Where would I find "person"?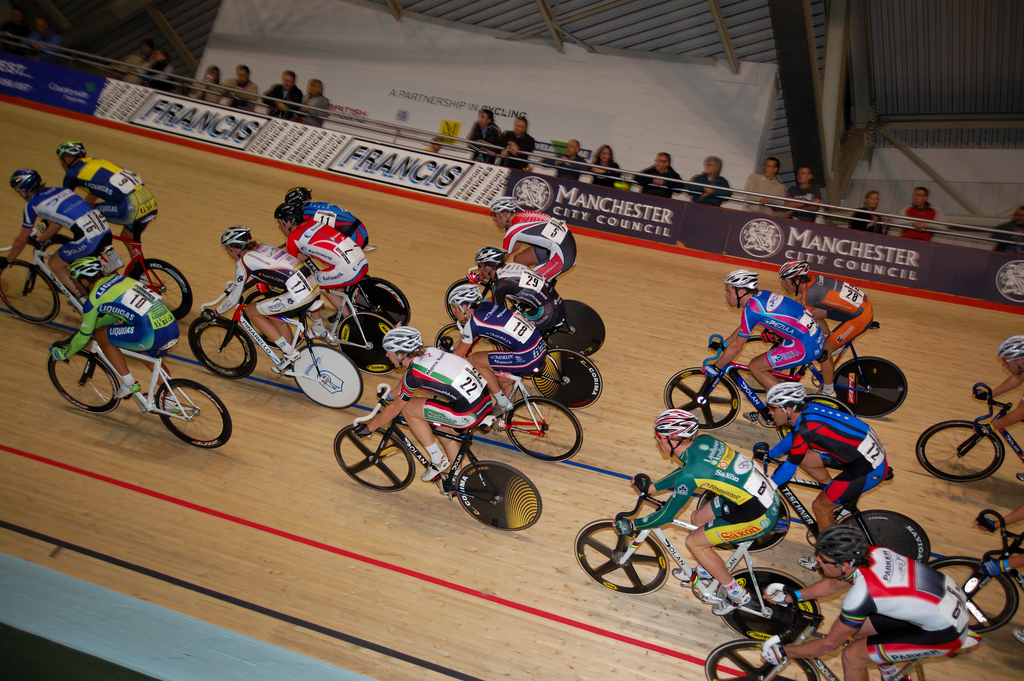
At pyautogui.locateOnScreen(486, 196, 573, 284).
